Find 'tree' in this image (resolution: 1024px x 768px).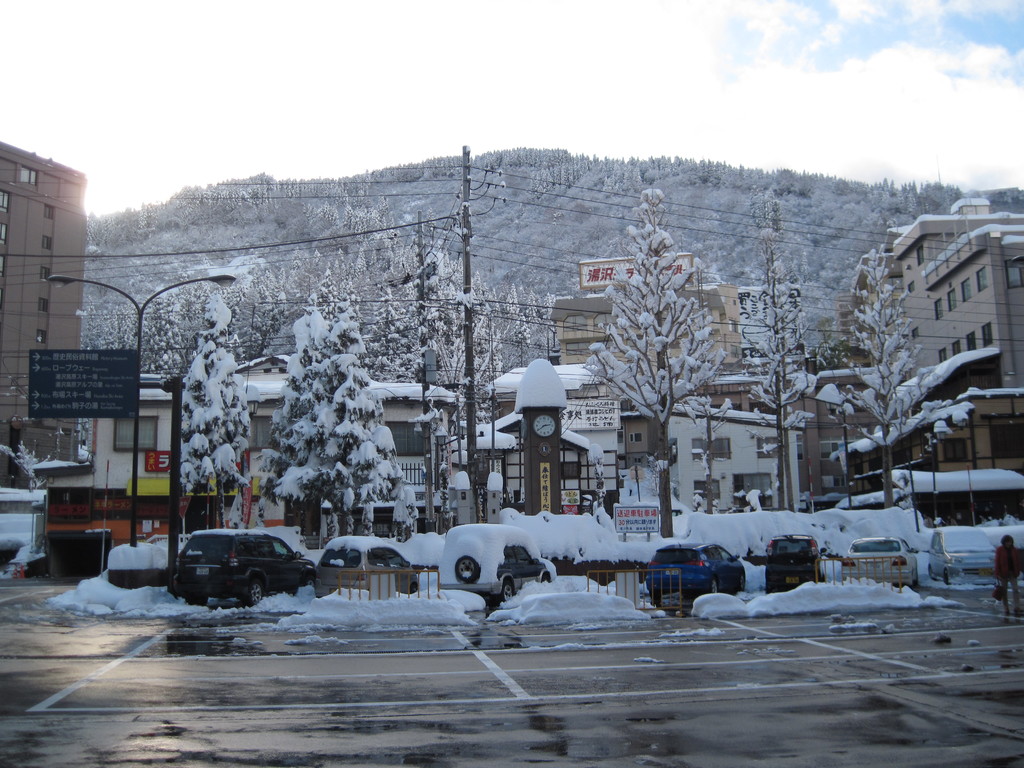
257/274/394/552.
